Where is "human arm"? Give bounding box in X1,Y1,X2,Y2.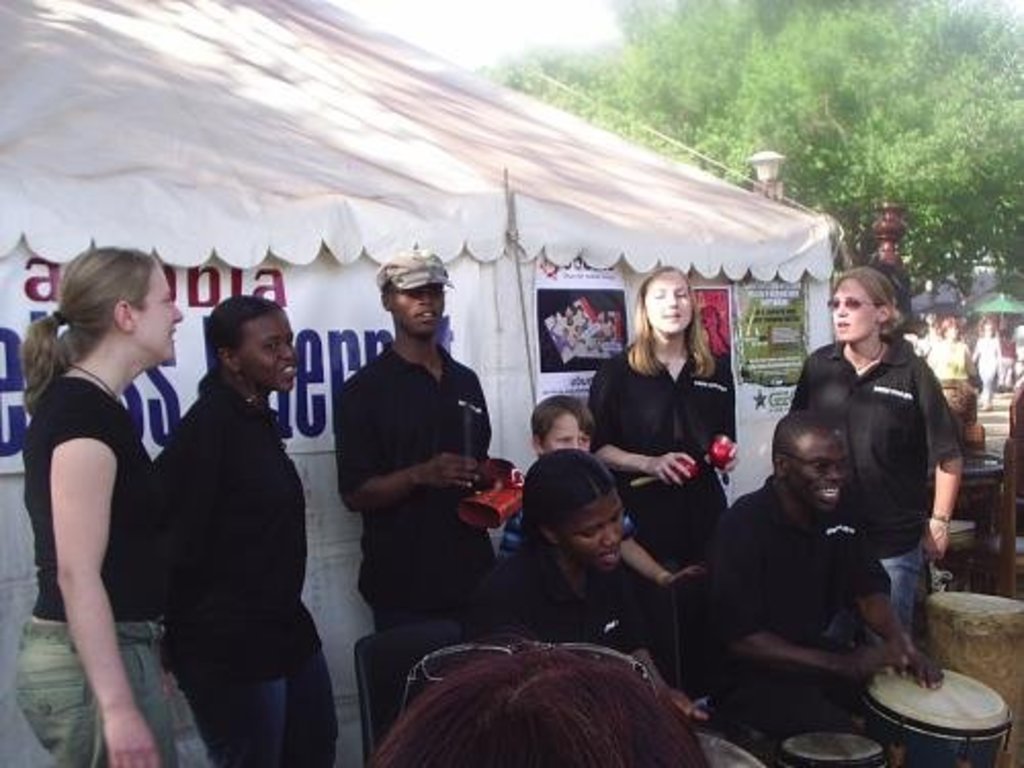
623,590,725,727.
